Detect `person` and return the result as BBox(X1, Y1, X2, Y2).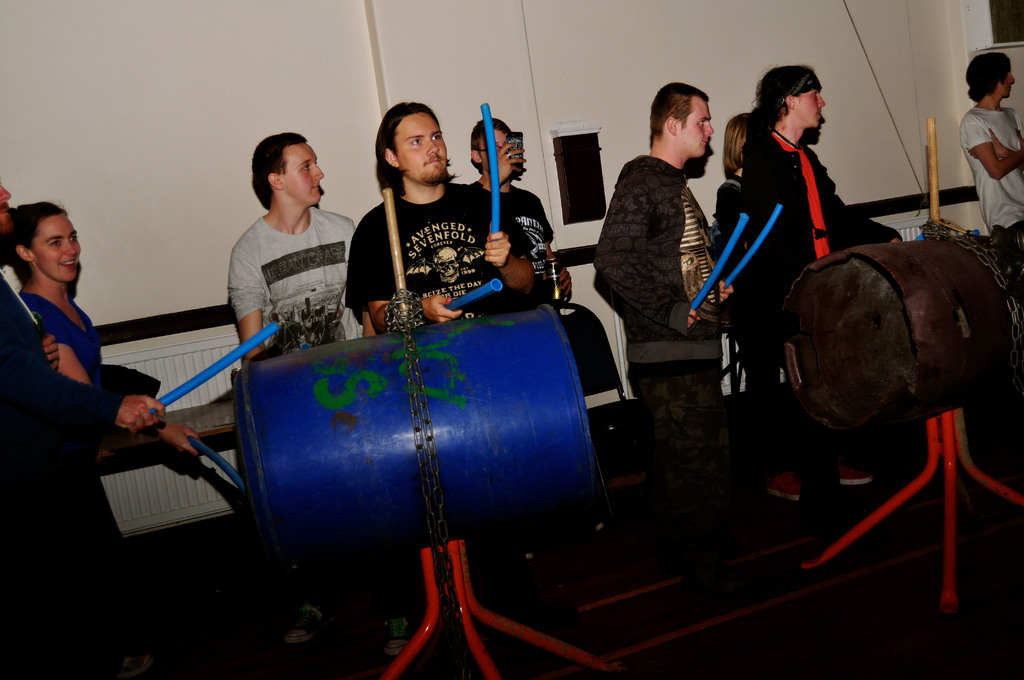
BBox(346, 100, 536, 321).
